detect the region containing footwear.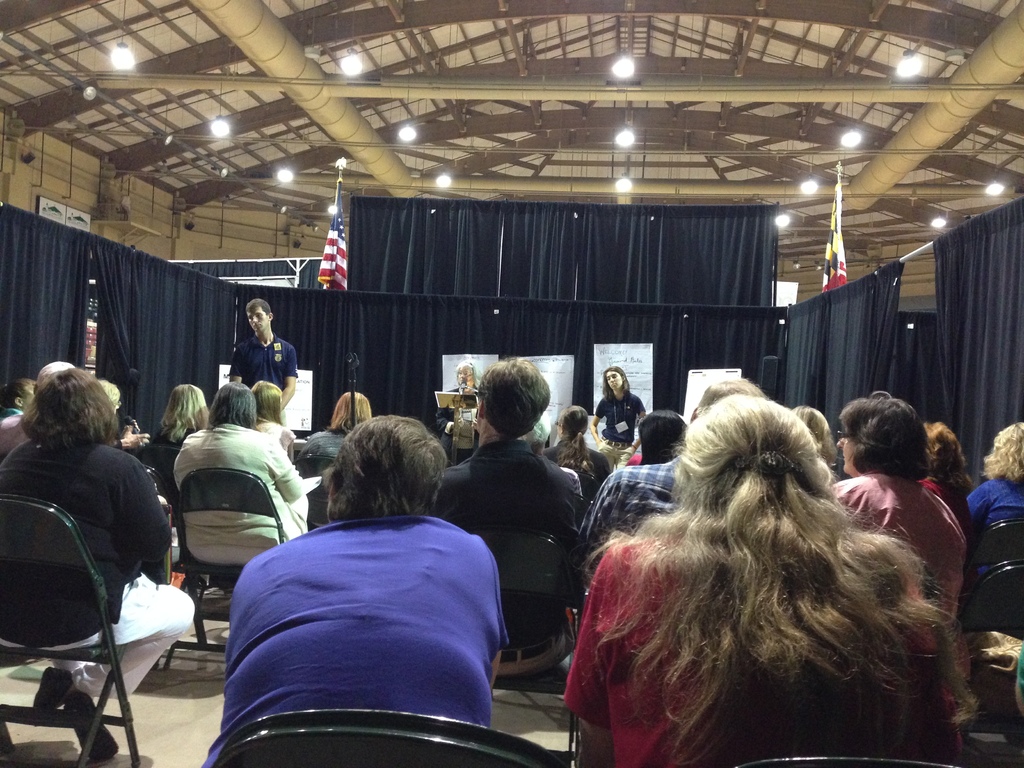
bbox=[31, 665, 73, 703].
